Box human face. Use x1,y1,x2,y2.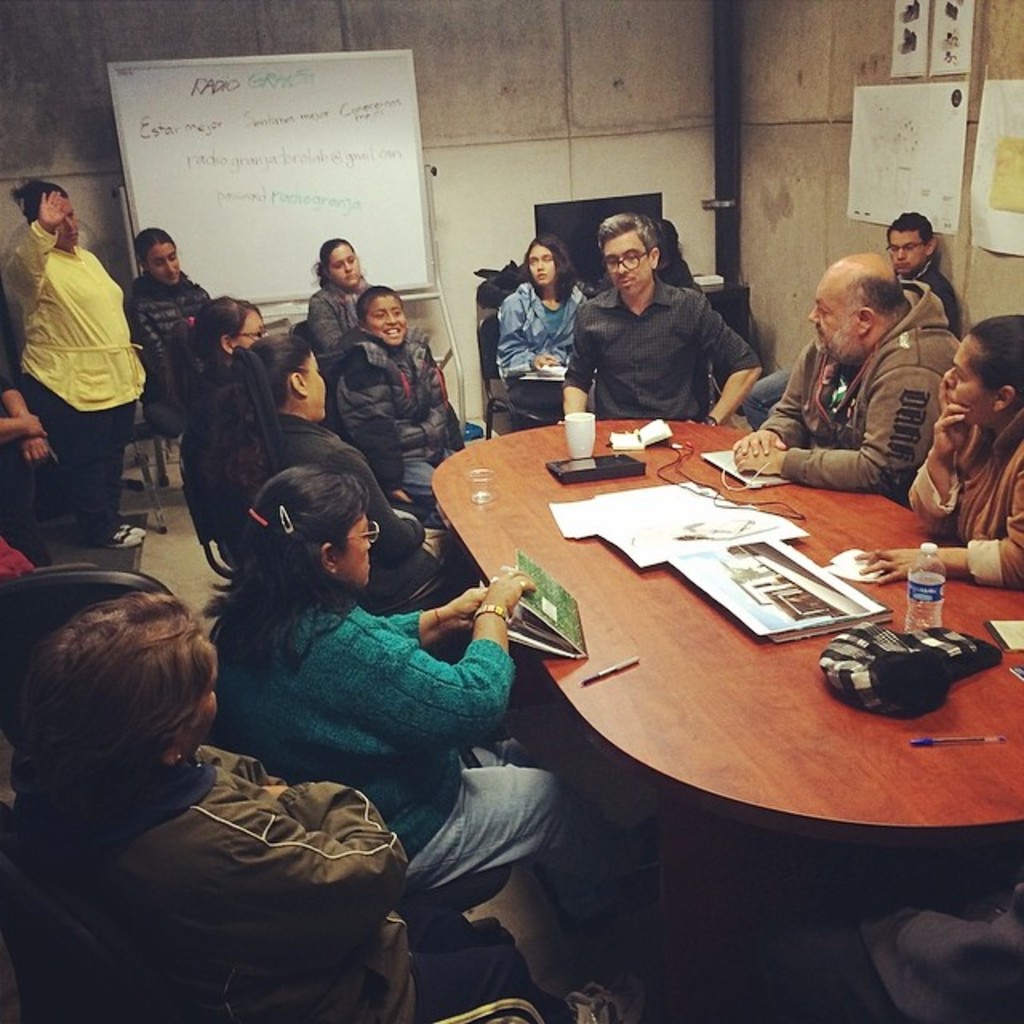
235,314,262,347.
